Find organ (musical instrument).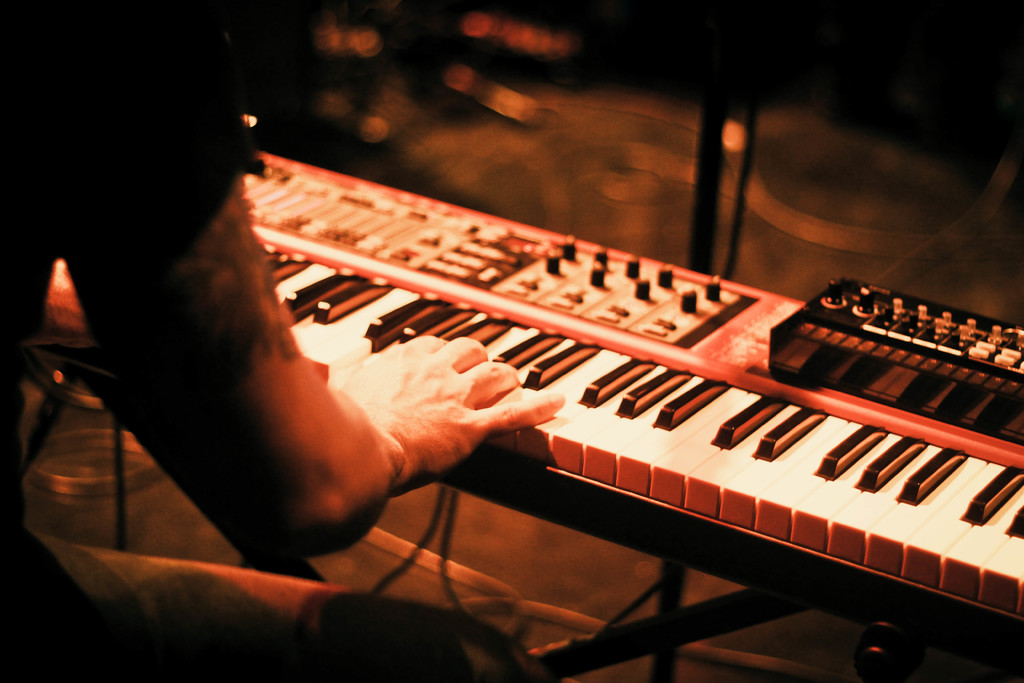
(left=133, top=130, right=1023, bottom=648).
